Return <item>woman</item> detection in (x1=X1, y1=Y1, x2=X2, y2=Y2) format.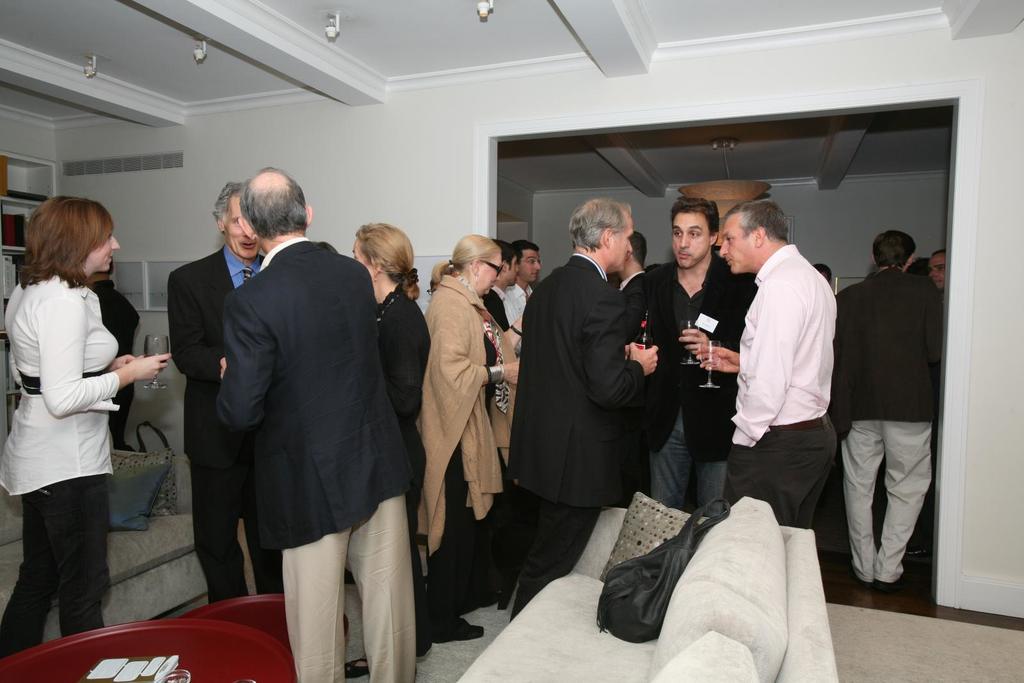
(x1=0, y1=191, x2=177, y2=659).
